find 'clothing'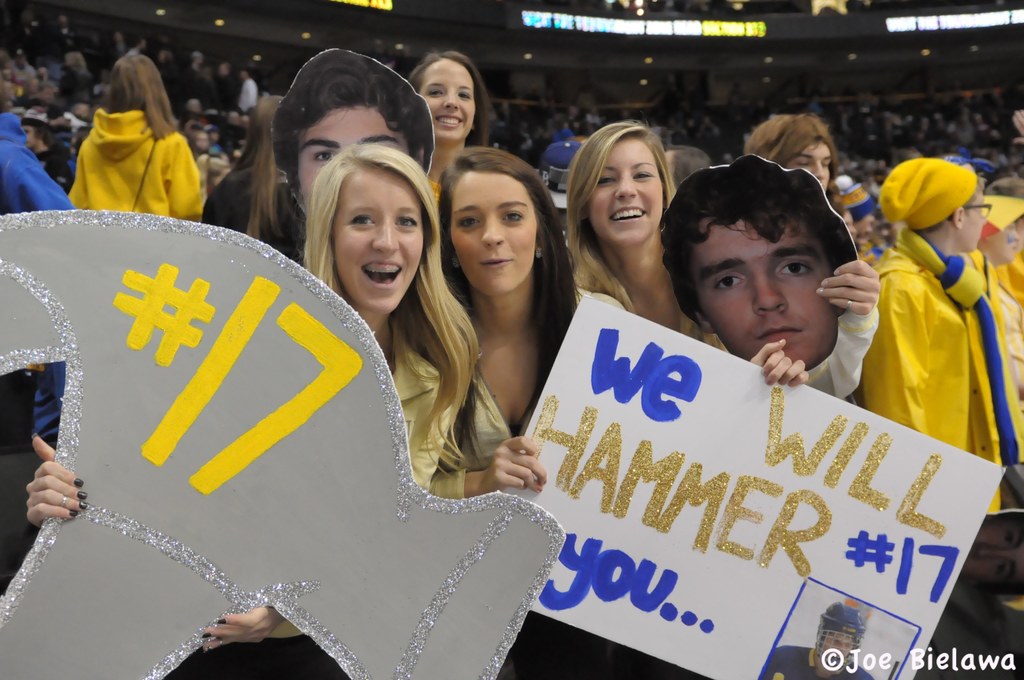
(x1=858, y1=198, x2=1004, y2=478)
